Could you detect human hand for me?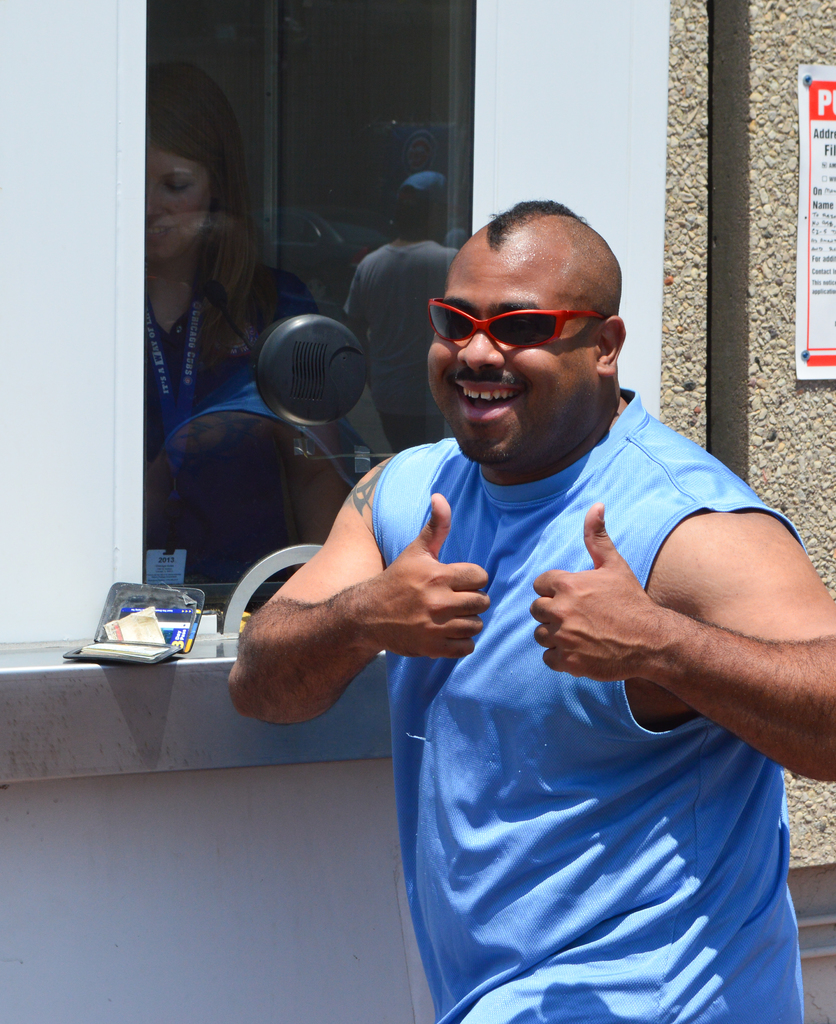
Detection result: [534,536,729,699].
